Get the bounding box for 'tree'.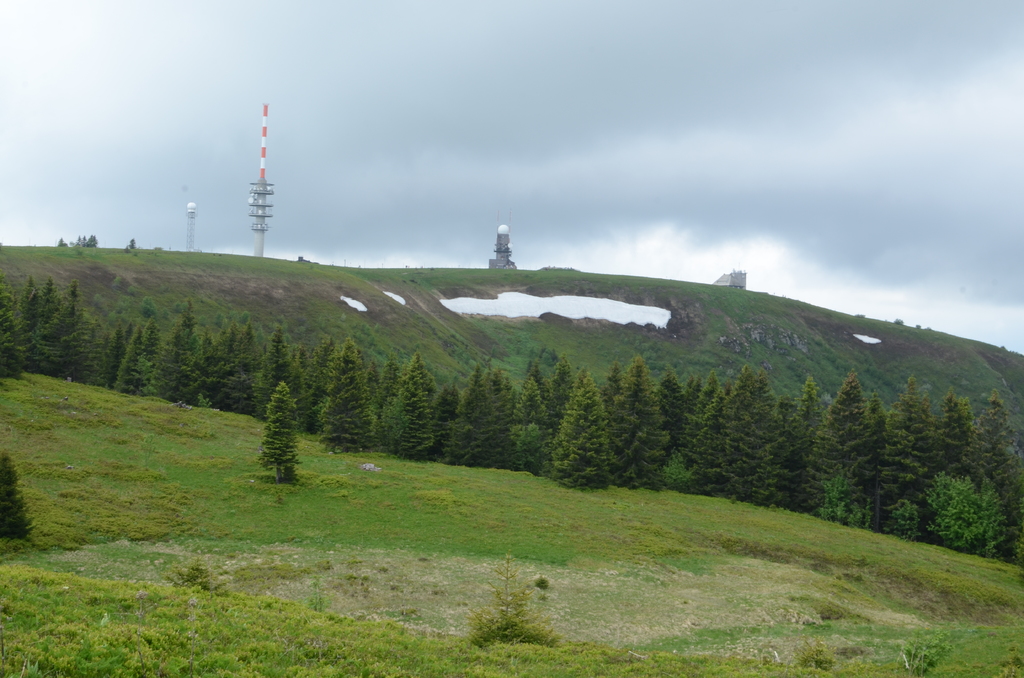
(250,377,305,496).
